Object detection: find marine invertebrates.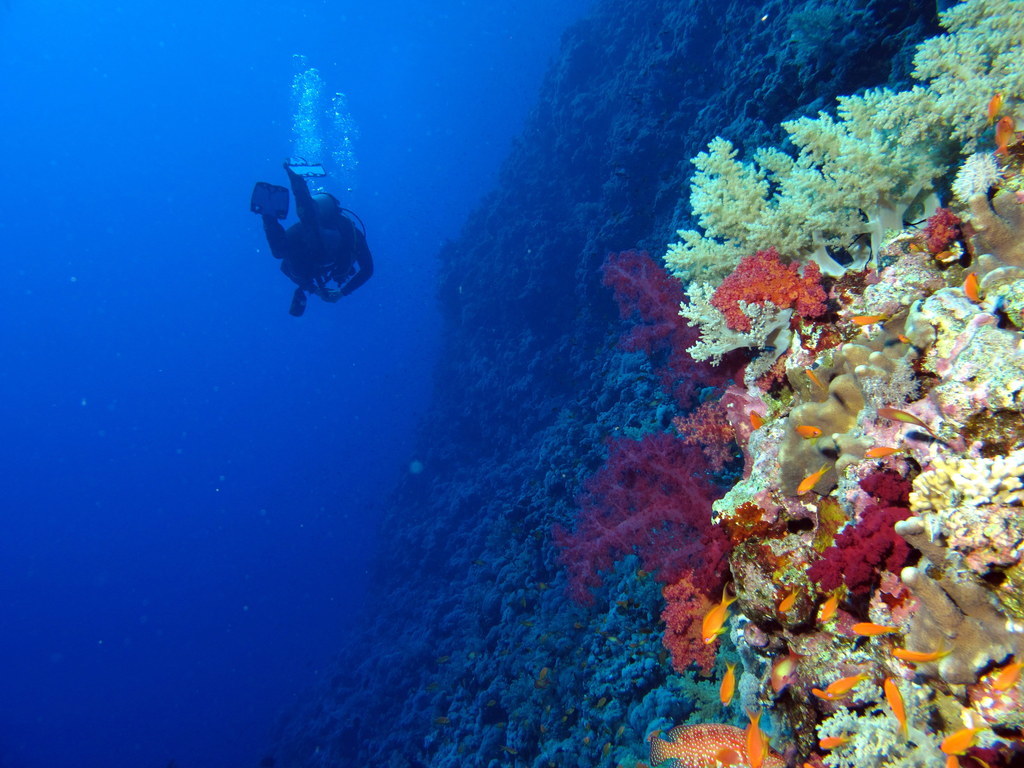
(x1=545, y1=413, x2=765, y2=610).
